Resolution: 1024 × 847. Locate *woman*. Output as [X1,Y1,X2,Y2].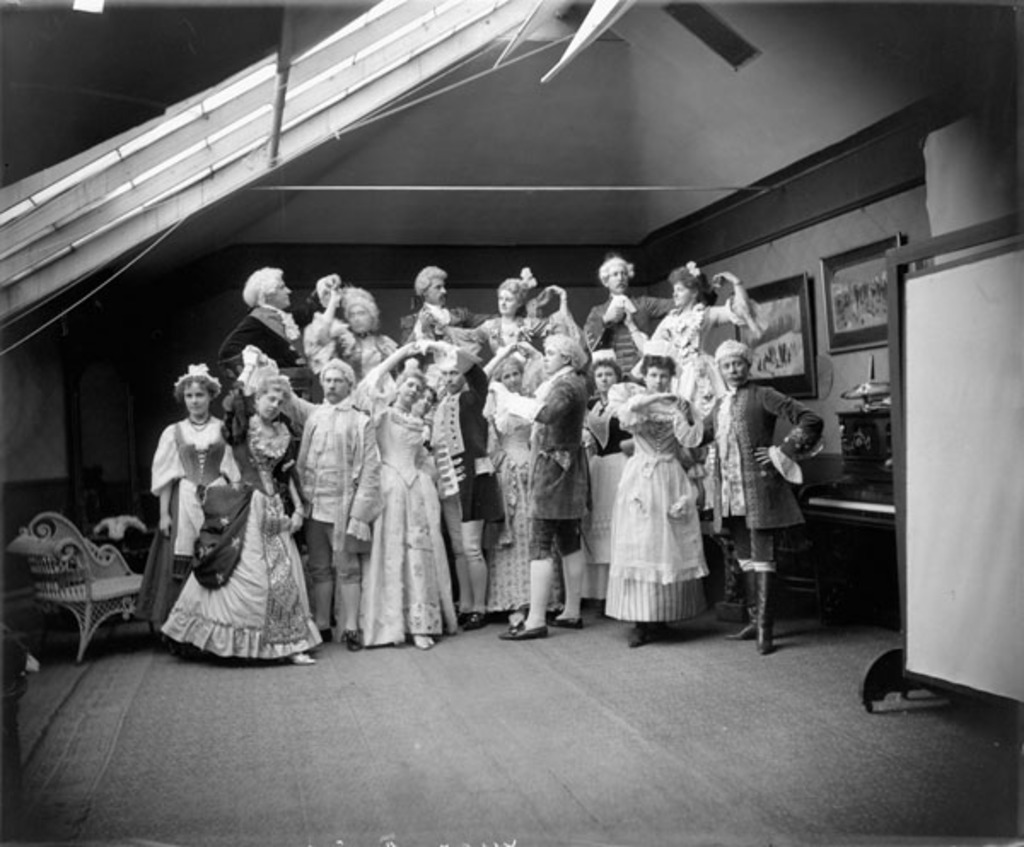
[614,260,773,458].
